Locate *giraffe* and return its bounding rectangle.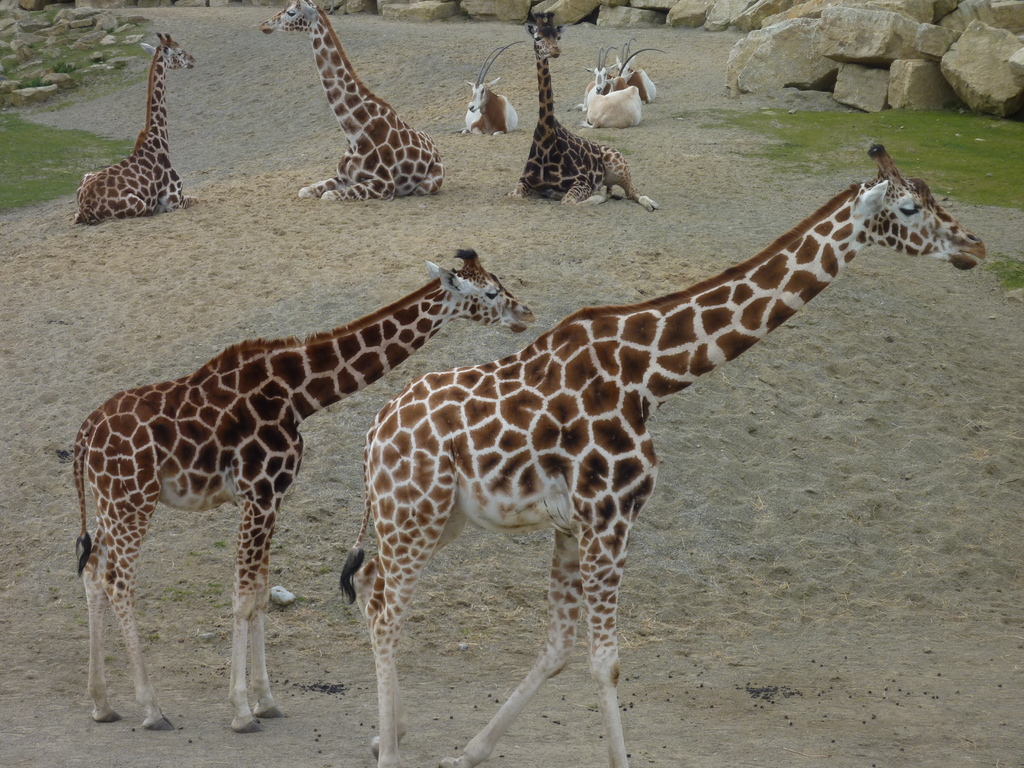
[451,31,529,141].
